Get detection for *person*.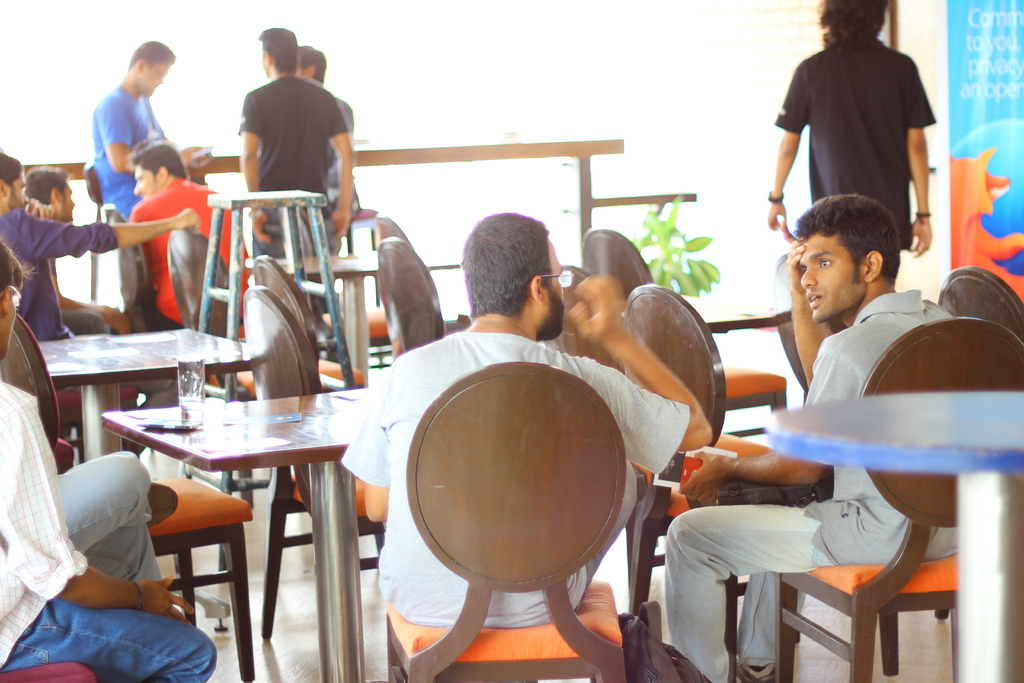
Detection: x1=0, y1=149, x2=202, y2=465.
